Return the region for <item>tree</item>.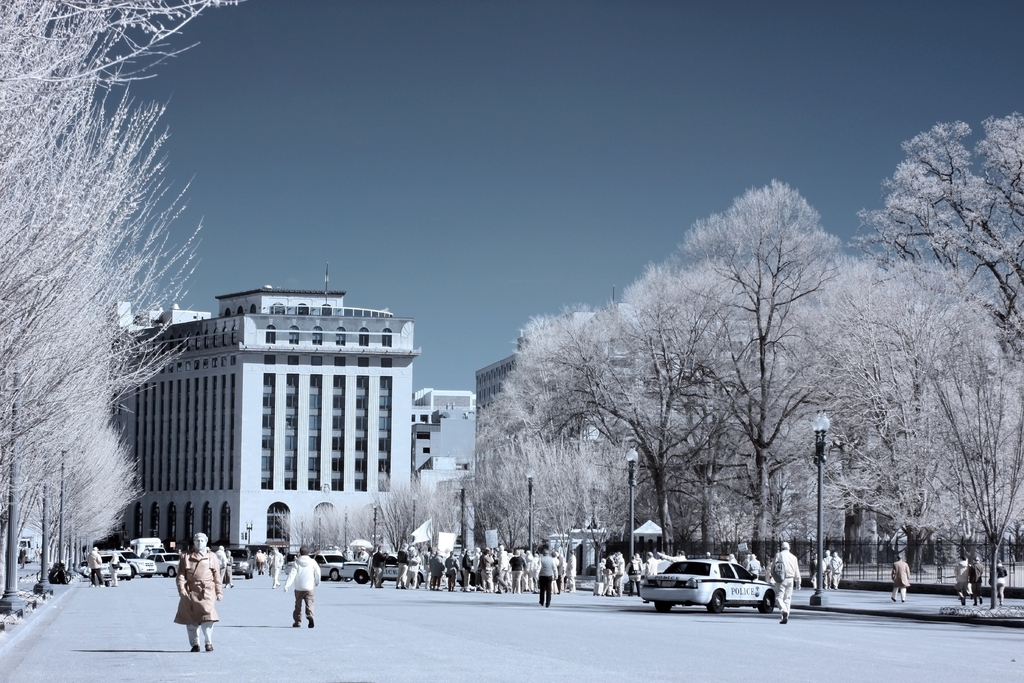
845, 106, 1023, 386.
